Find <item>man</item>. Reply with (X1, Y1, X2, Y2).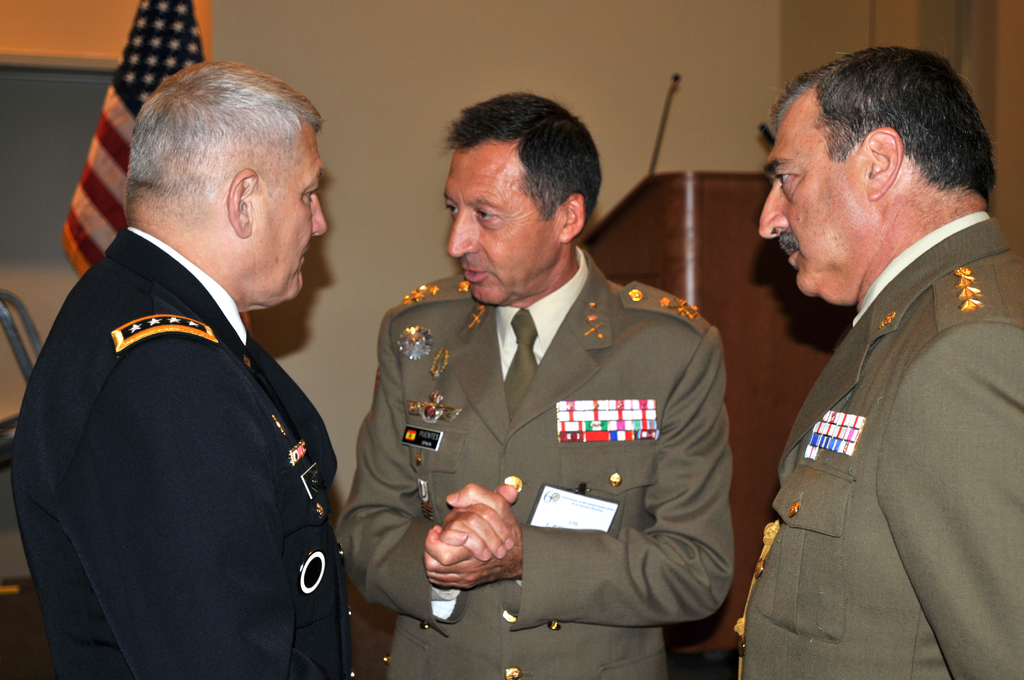
(736, 20, 1023, 664).
